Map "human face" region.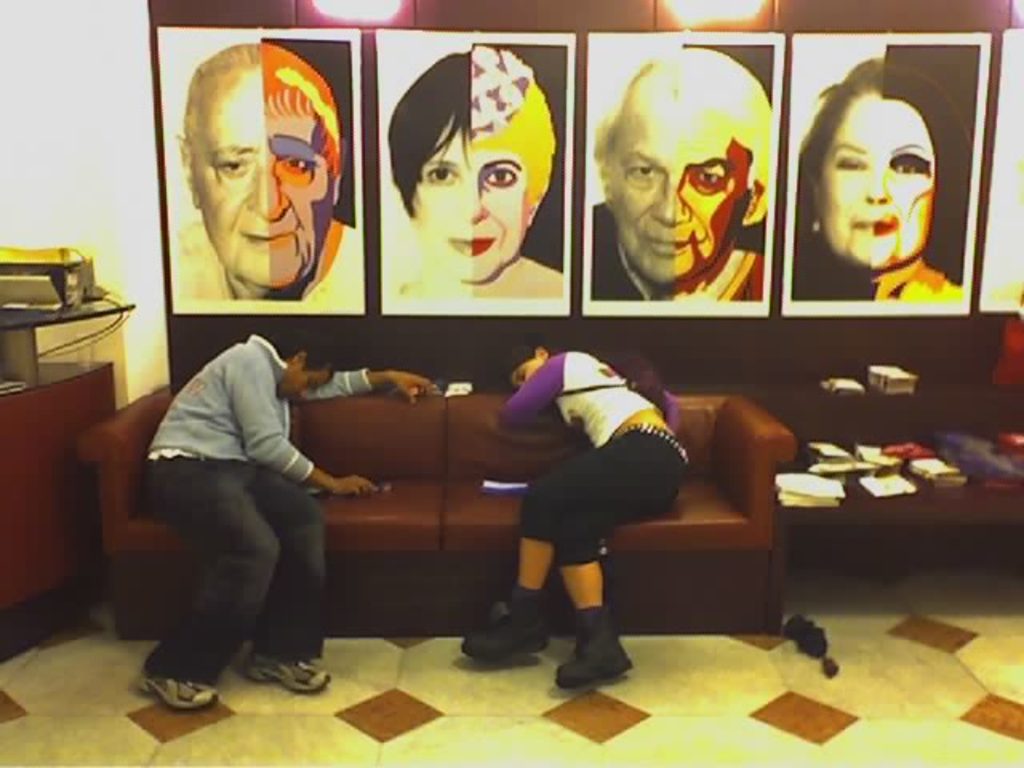
Mapped to l=277, t=370, r=330, b=397.
